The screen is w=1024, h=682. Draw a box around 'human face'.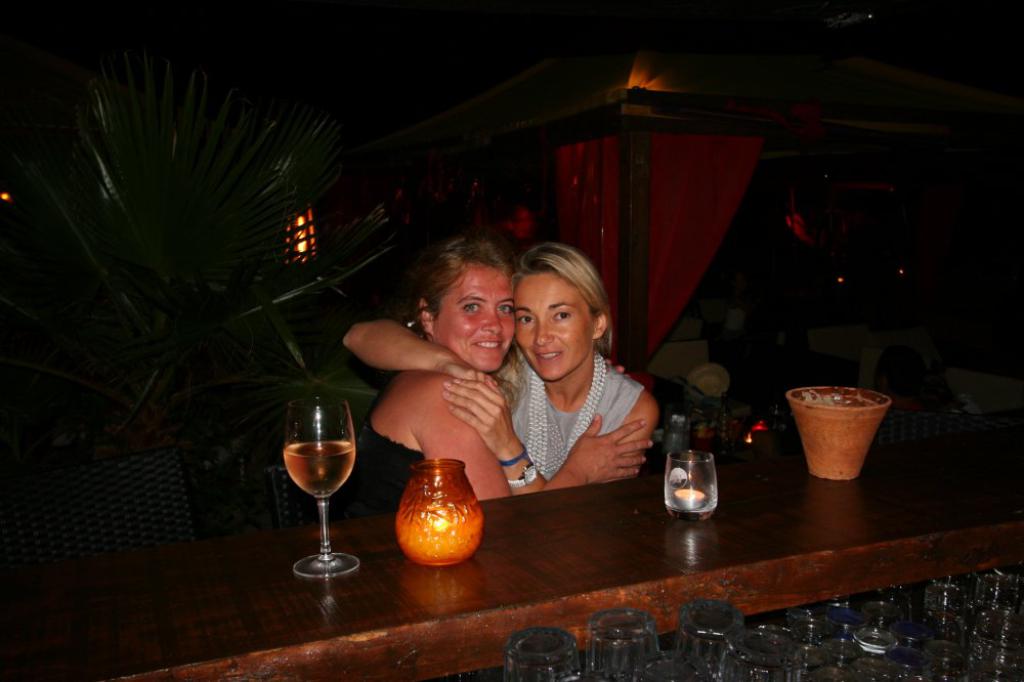
x1=434, y1=264, x2=516, y2=373.
